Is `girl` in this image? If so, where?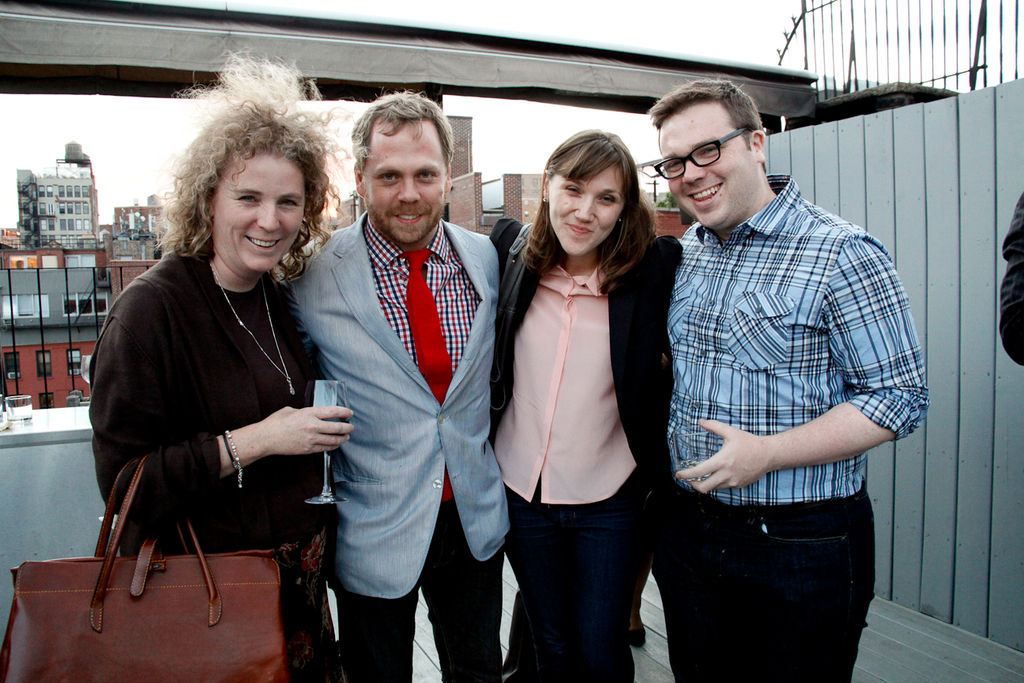
Yes, at select_region(490, 123, 683, 682).
